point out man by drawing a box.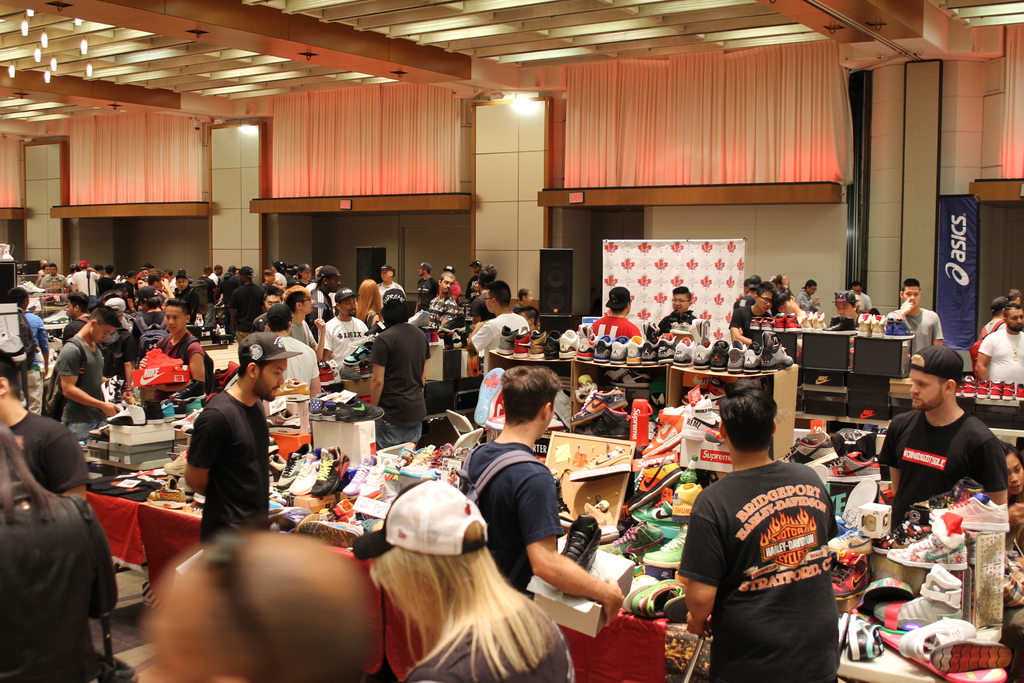
pyautogui.locateOnScreen(412, 263, 434, 311).
